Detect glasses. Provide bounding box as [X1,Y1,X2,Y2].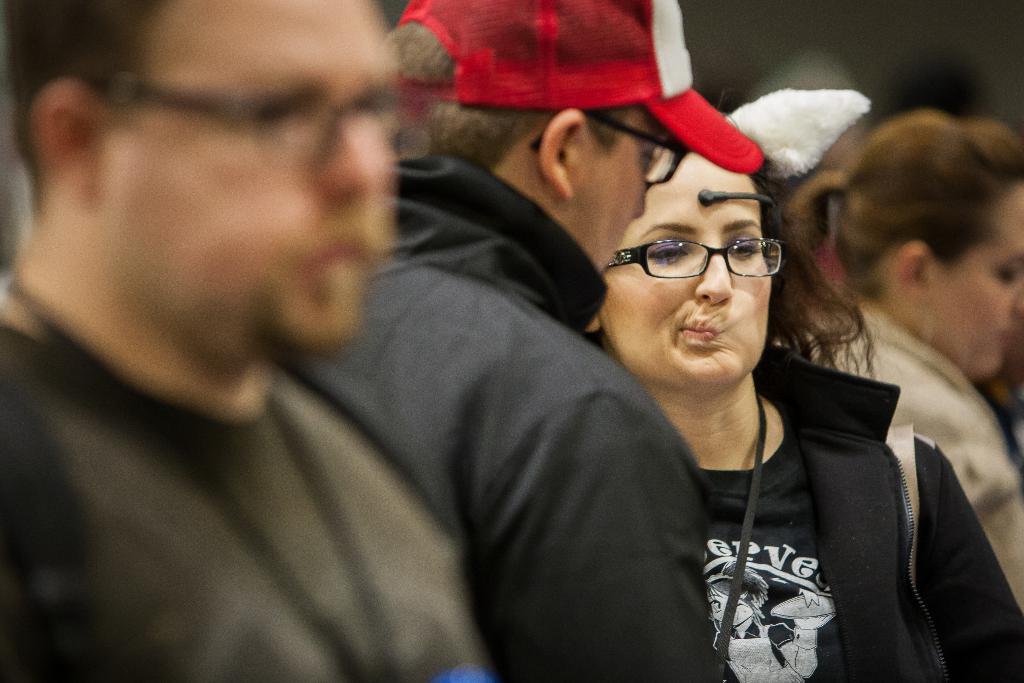
[604,236,783,281].
